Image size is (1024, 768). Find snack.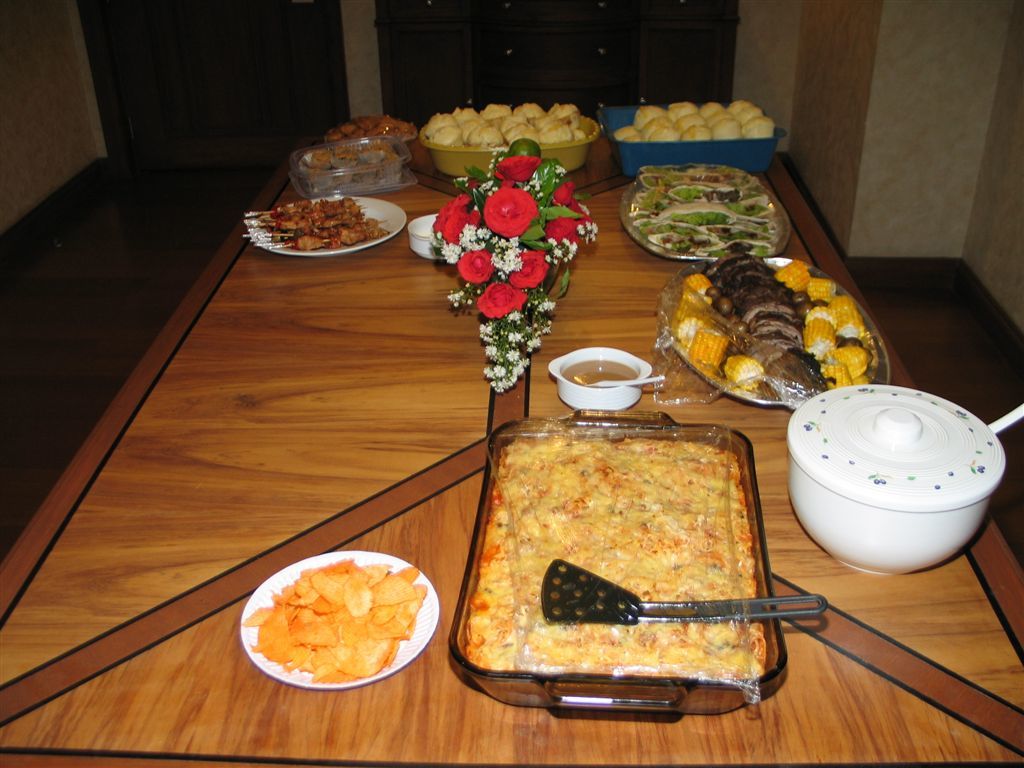
[333,118,410,173].
